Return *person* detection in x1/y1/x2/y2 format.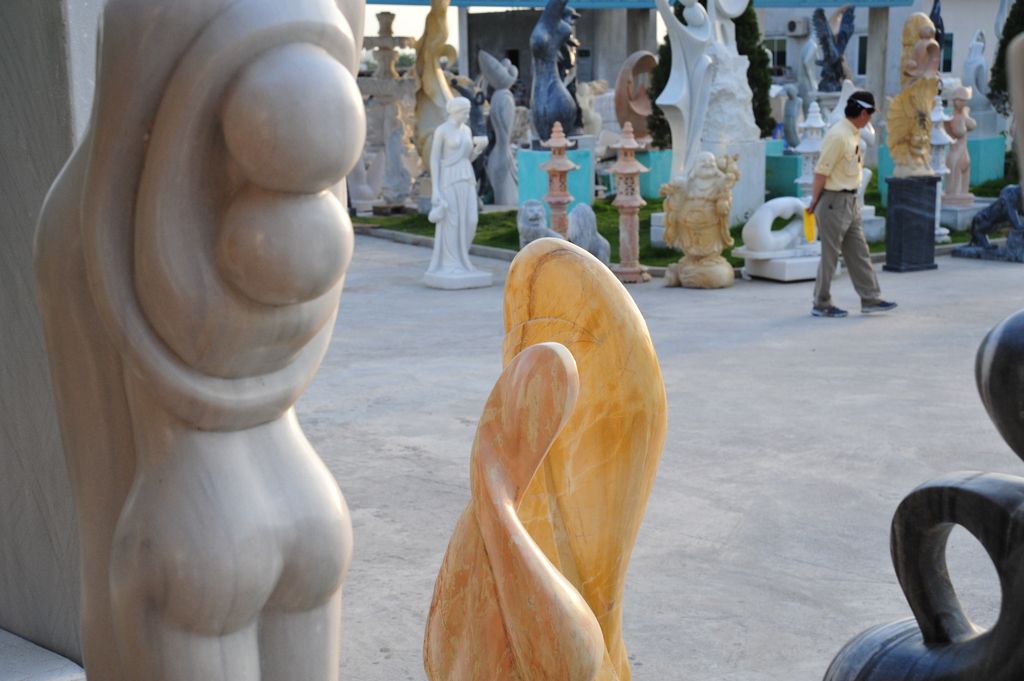
947/86/977/194.
